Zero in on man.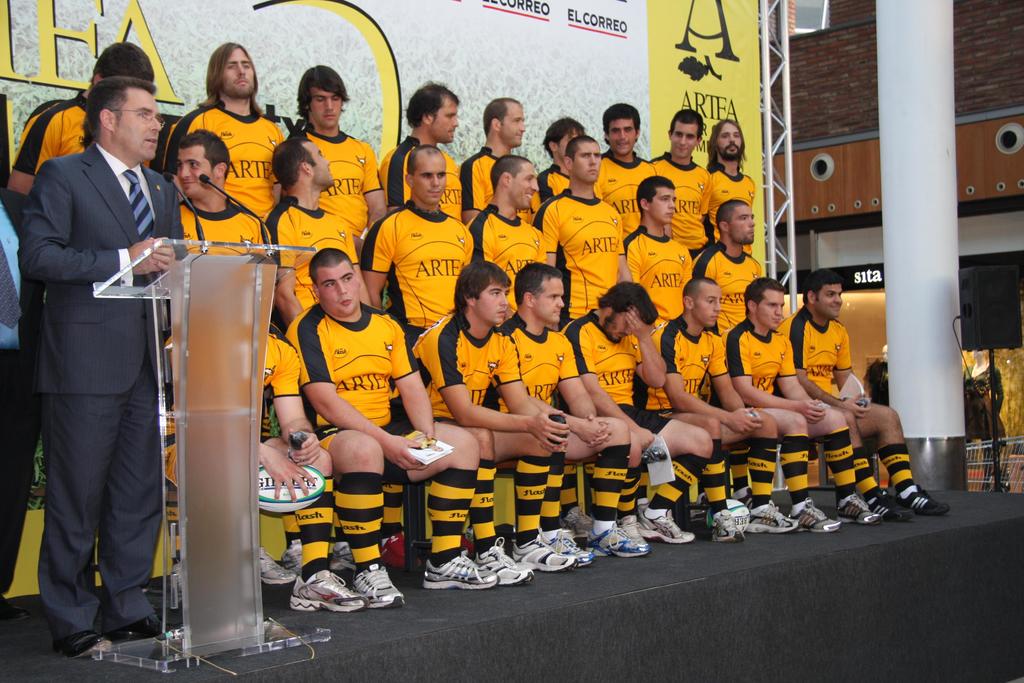
Zeroed in: (left=533, top=117, right=584, bottom=217).
